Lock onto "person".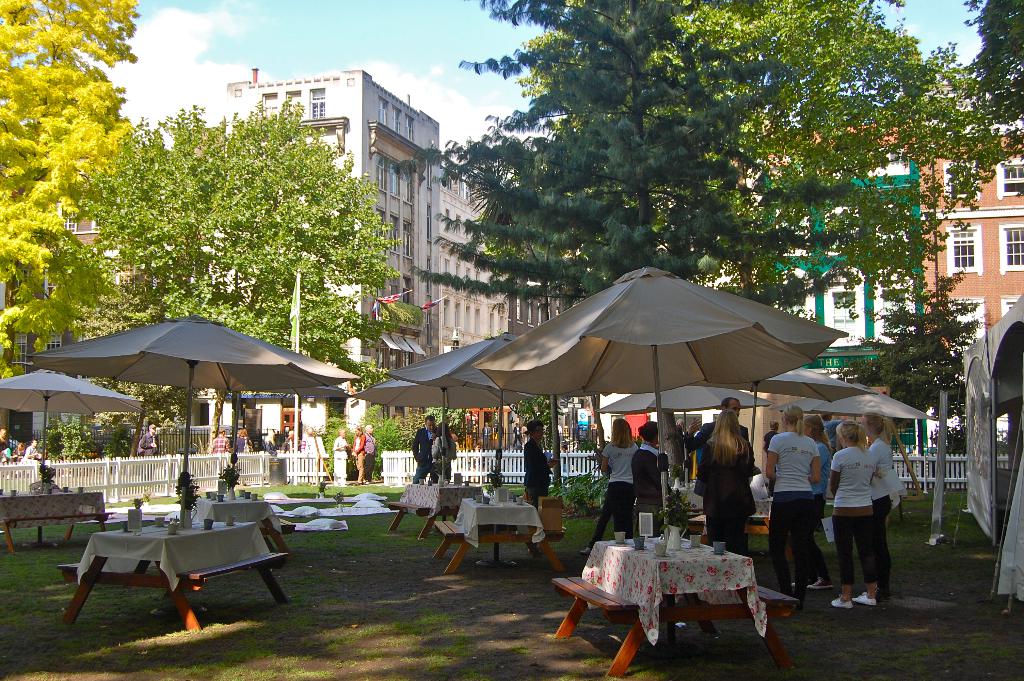
Locked: BBox(519, 411, 557, 507).
